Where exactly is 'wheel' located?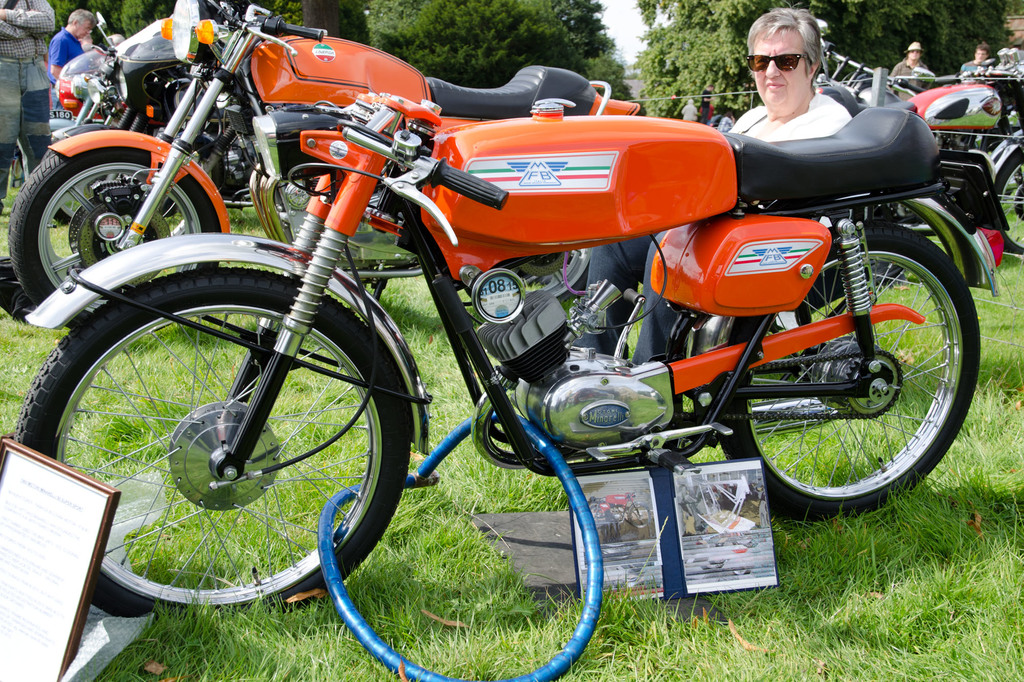
Its bounding box is bbox=[716, 225, 991, 529].
